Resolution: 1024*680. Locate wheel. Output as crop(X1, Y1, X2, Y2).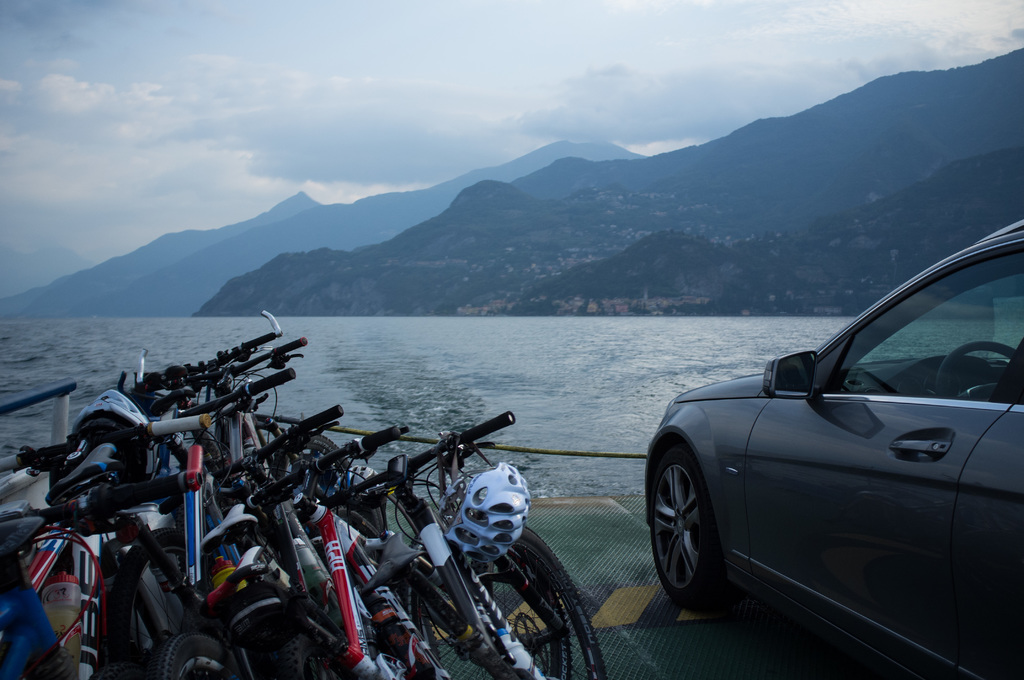
crop(280, 629, 348, 679).
